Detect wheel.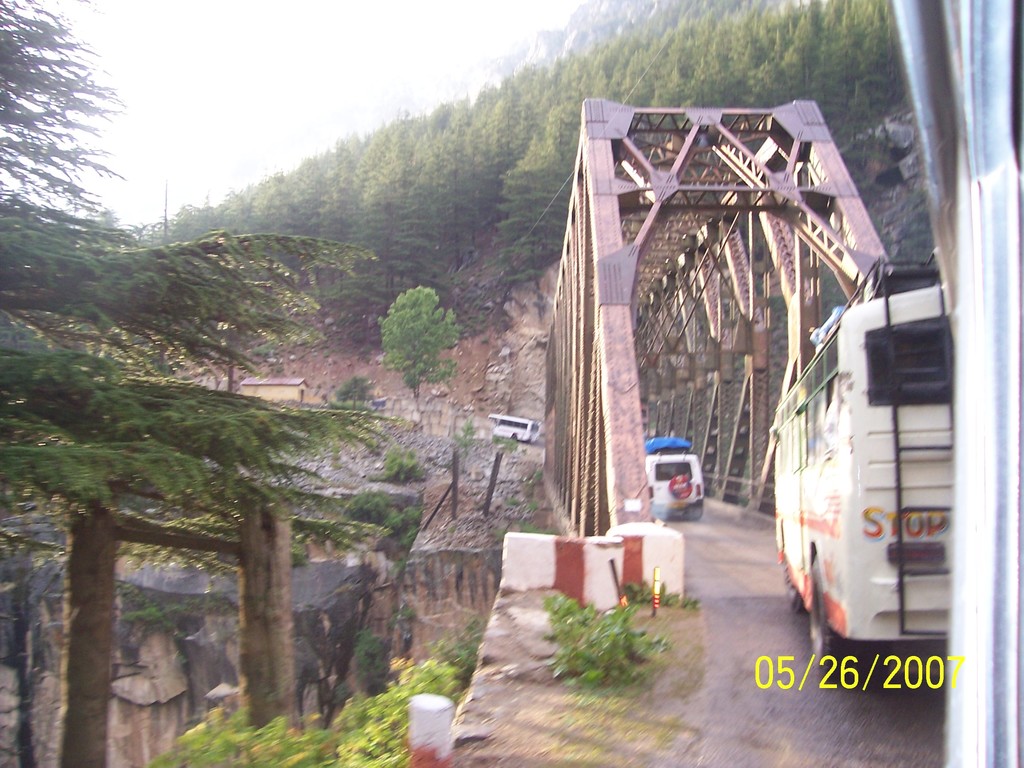
Detected at BBox(812, 556, 852, 671).
